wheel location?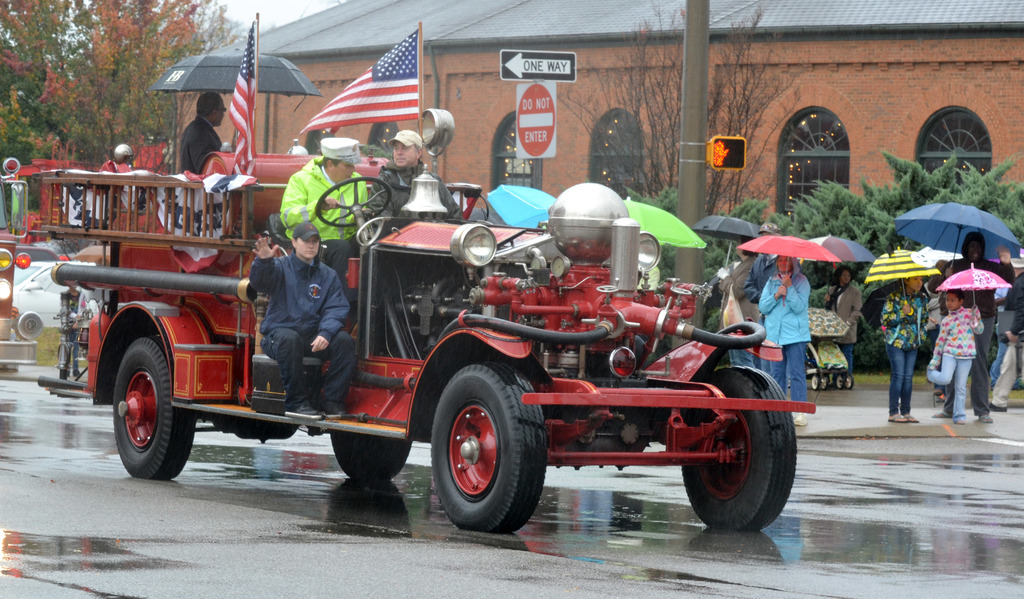
bbox=(324, 420, 416, 490)
